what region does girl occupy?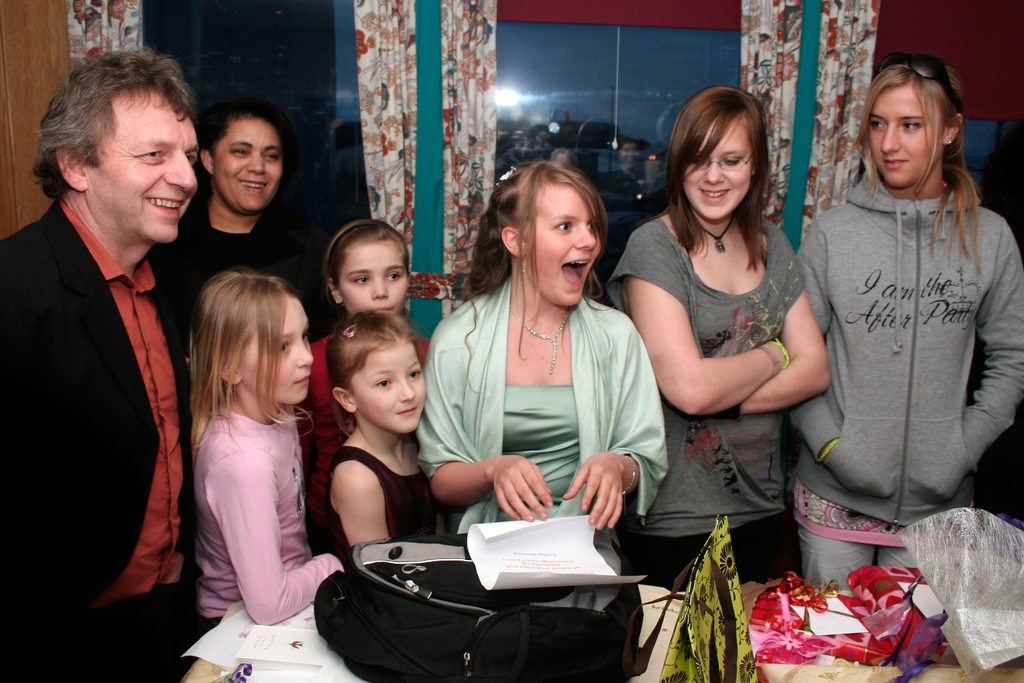
x1=181, y1=266, x2=356, y2=630.
